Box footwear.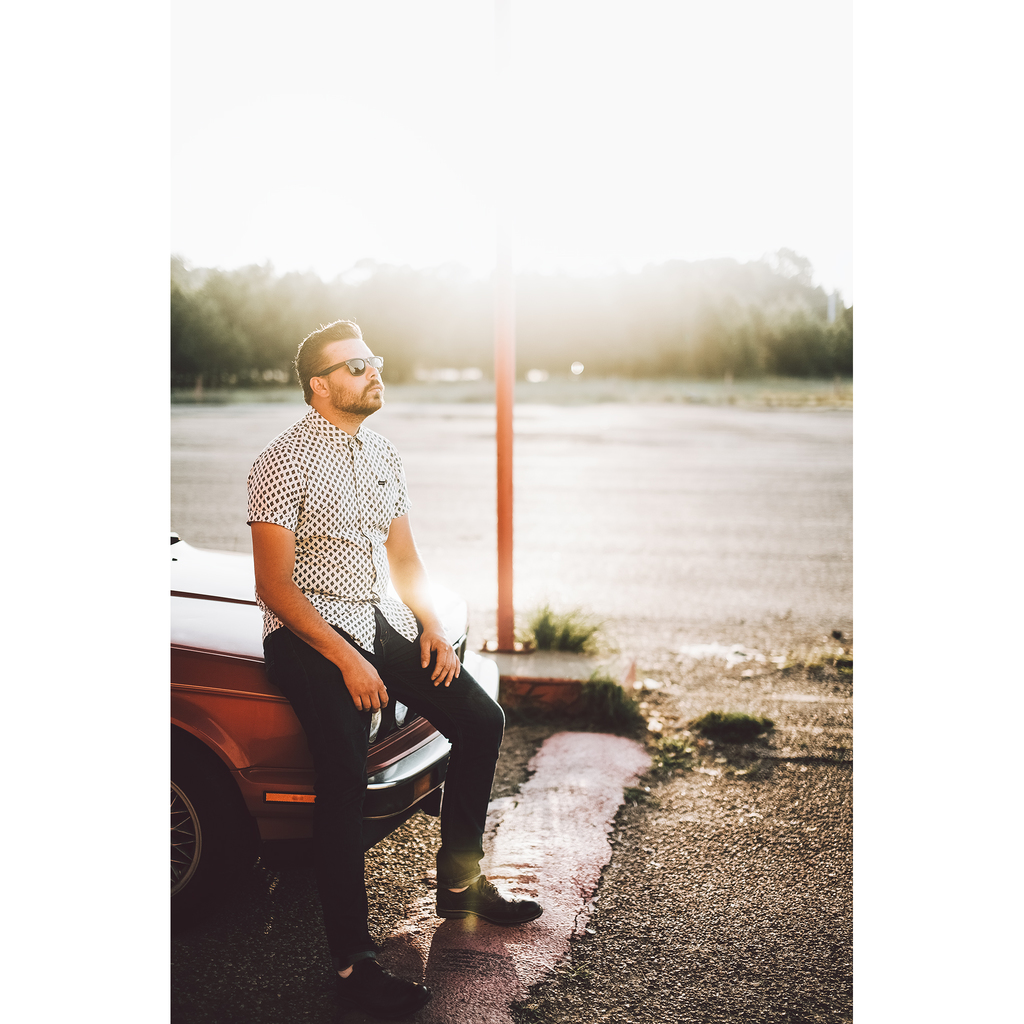
pyautogui.locateOnScreen(432, 868, 543, 929).
